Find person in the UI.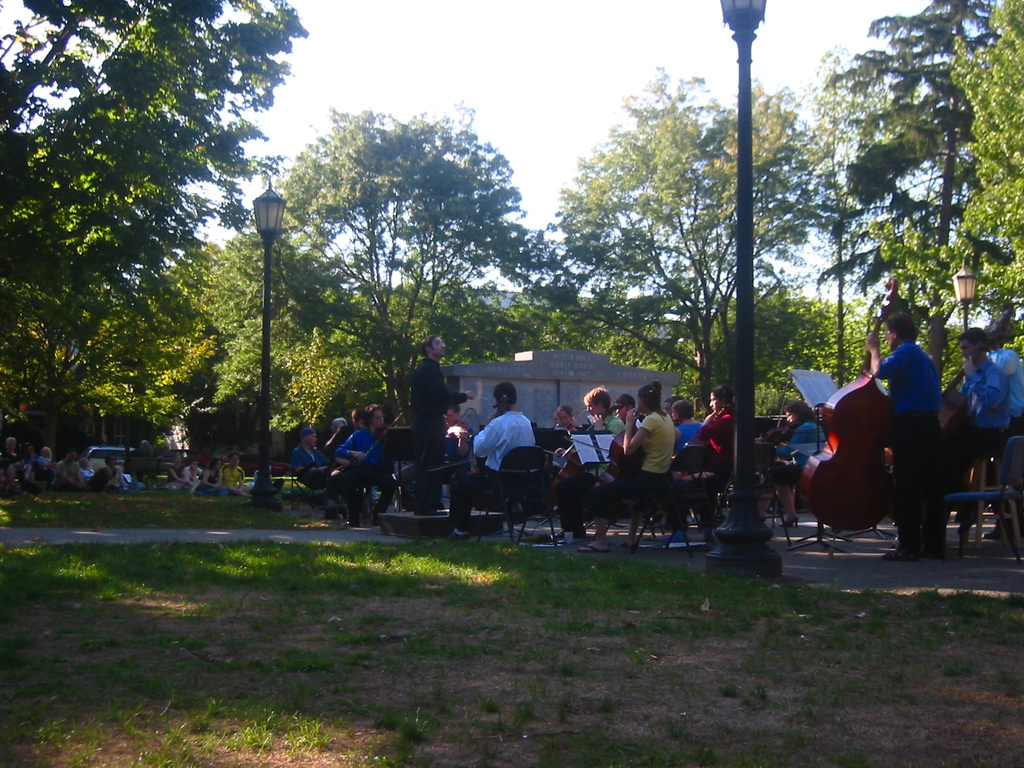
UI element at select_region(863, 309, 945, 563).
